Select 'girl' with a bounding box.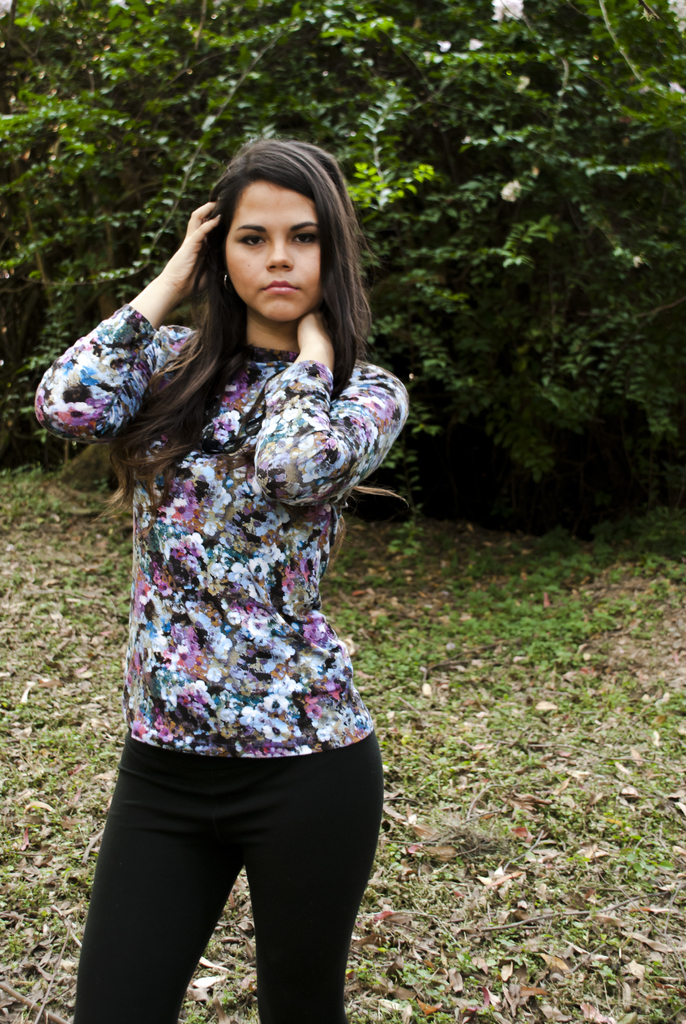
33, 141, 414, 1023.
